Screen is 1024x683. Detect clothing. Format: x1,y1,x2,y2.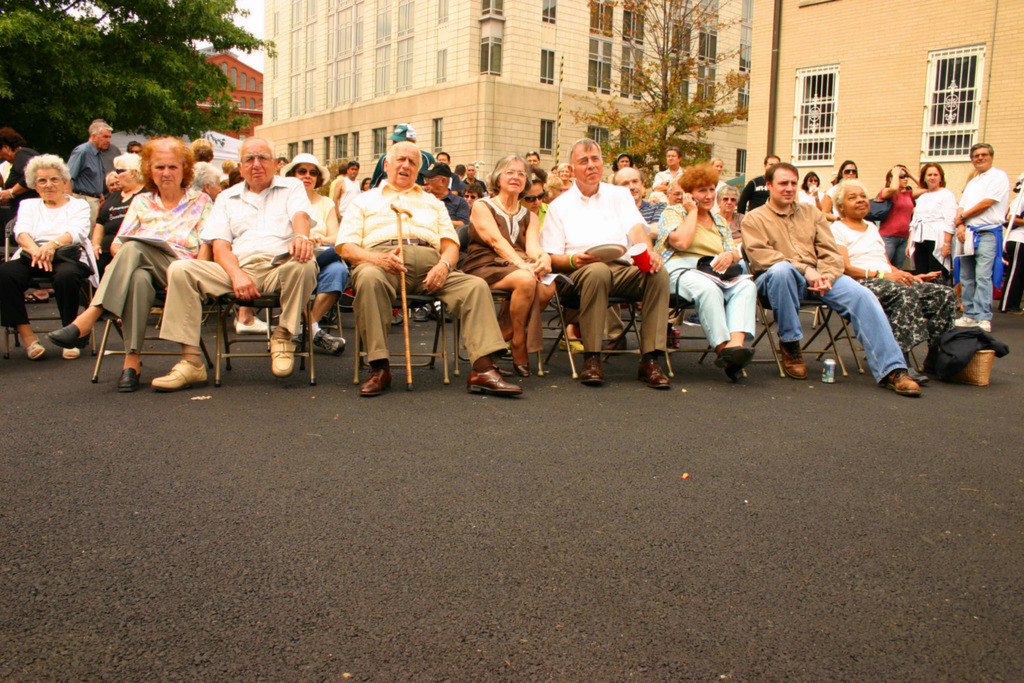
339,172,362,218.
